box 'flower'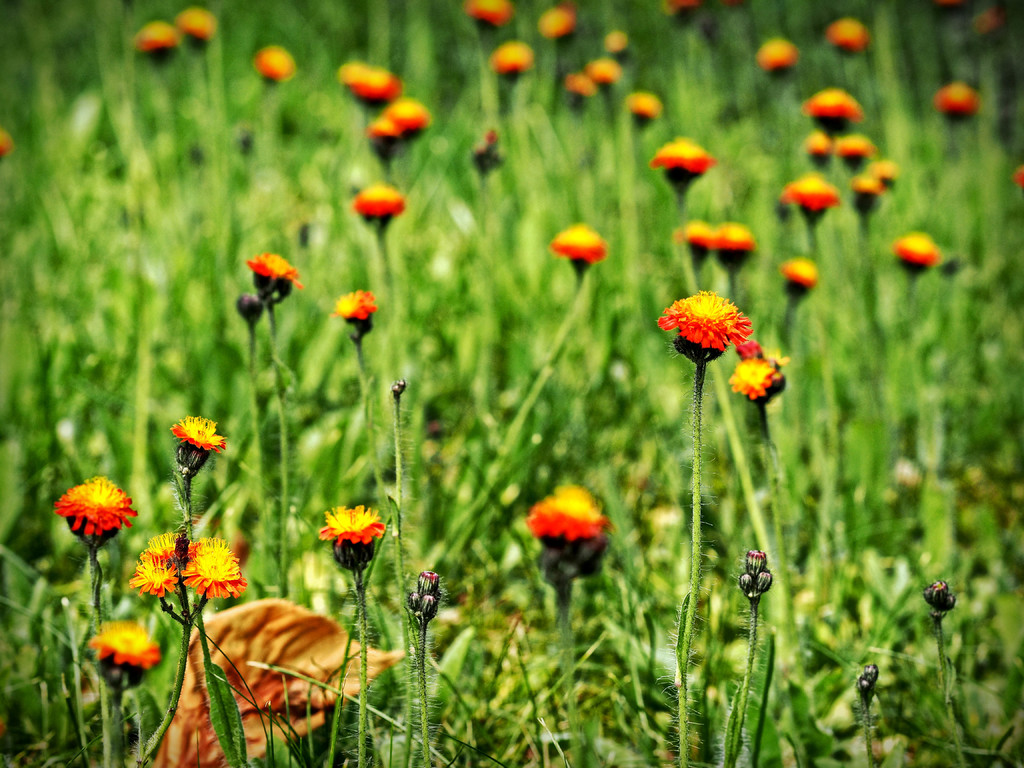
Rect(323, 502, 382, 542)
